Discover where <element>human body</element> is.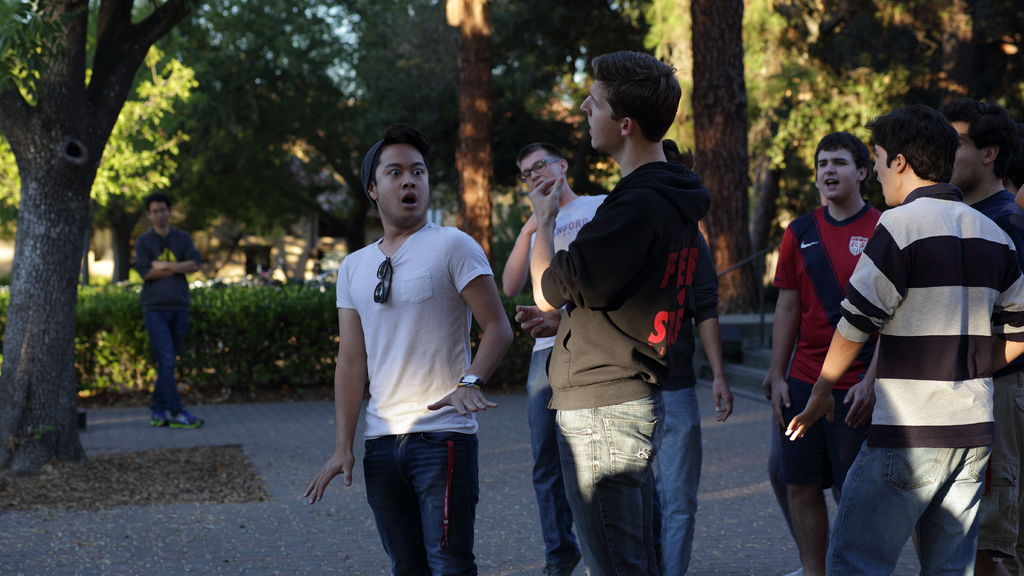
Discovered at 785/189/1023/575.
